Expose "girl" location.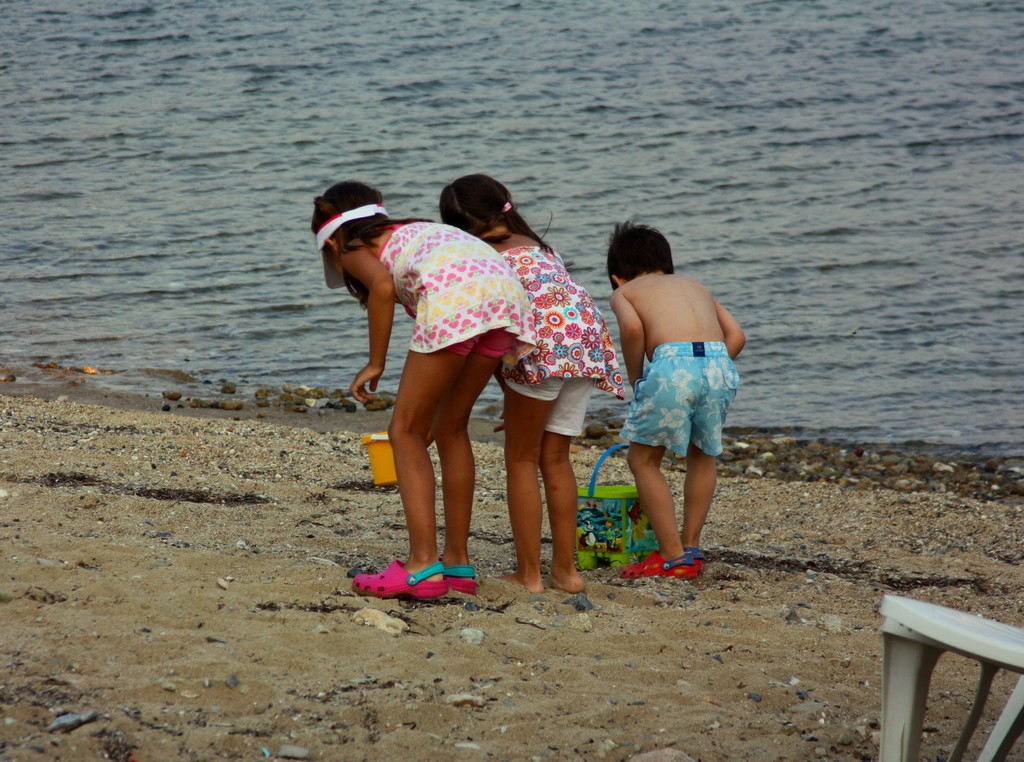
Exposed at region(309, 178, 536, 603).
